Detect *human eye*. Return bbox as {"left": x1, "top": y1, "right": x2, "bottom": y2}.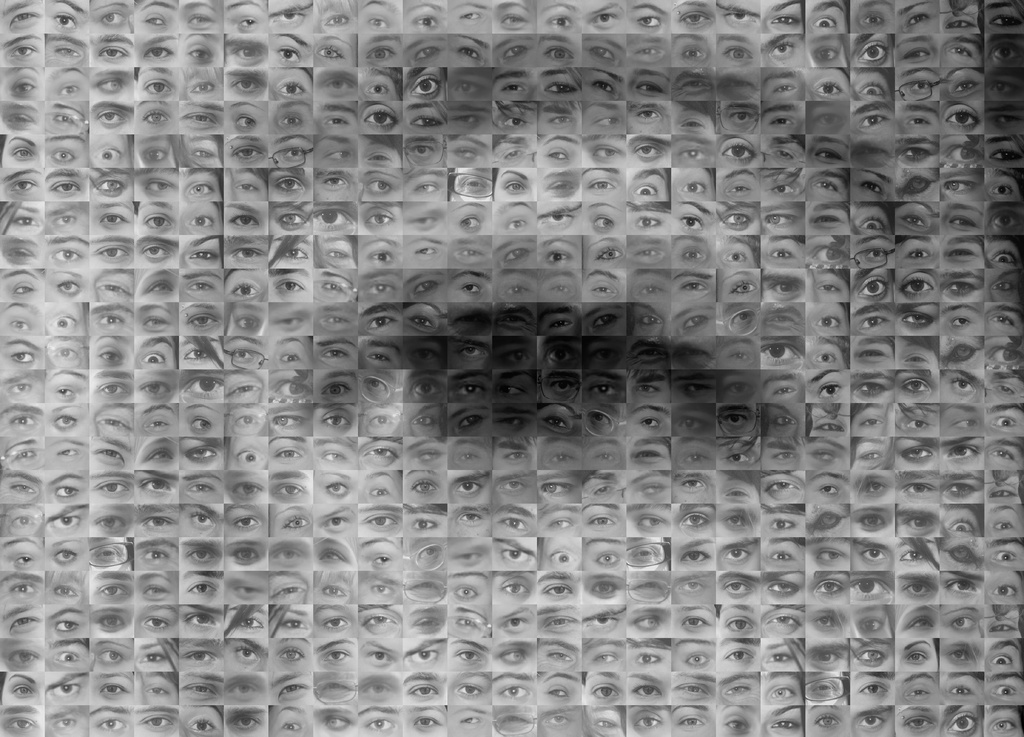
{"left": 8, "top": 479, "right": 38, "bottom": 497}.
